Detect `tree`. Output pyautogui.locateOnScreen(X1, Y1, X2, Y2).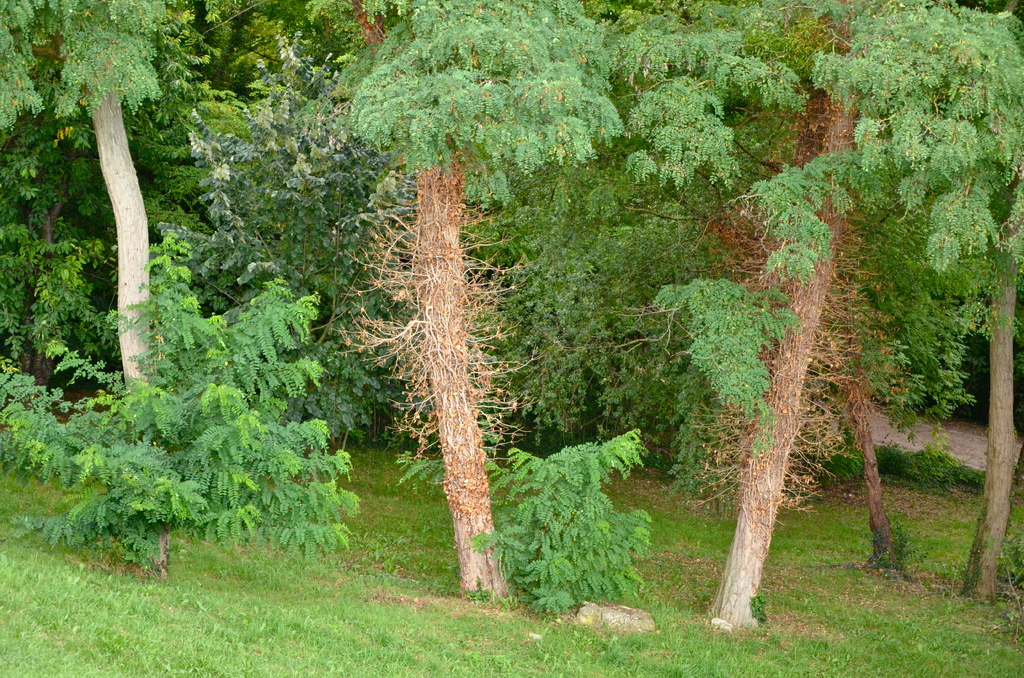
pyautogui.locateOnScreen(619, 0, 1023, 643).
